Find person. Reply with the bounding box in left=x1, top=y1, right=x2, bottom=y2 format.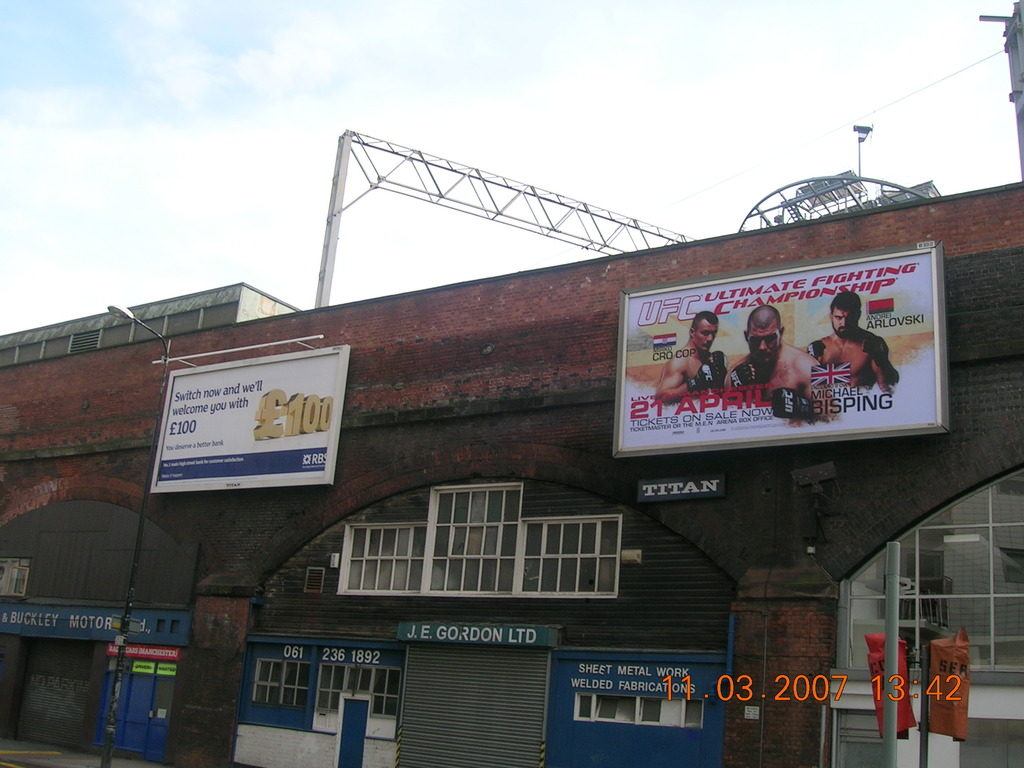
left=810, top=300, right=897, bottom=426.
